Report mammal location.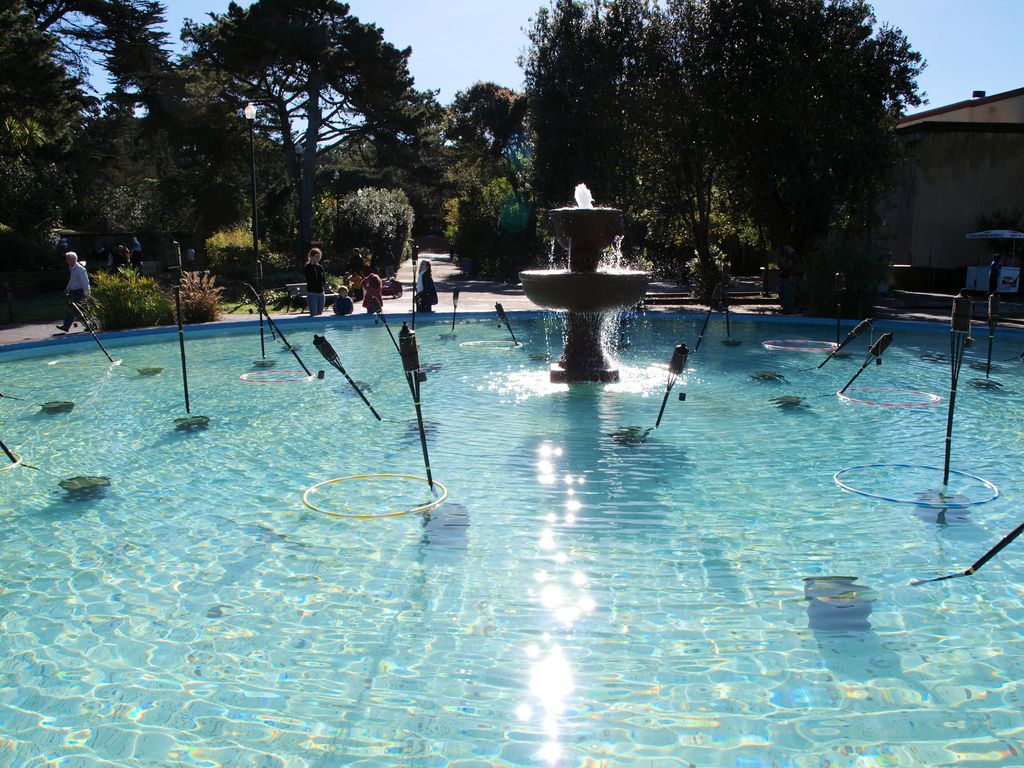
Report: [364, 275, 383, 314].
